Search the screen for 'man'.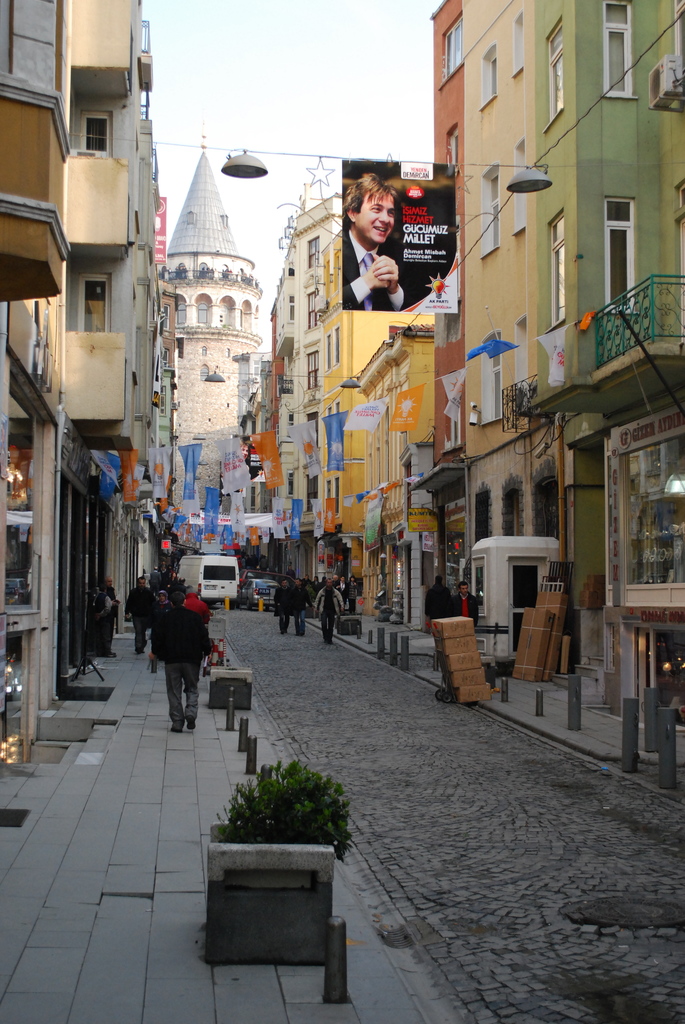
Found at crop(427, 579, 448, 622).
